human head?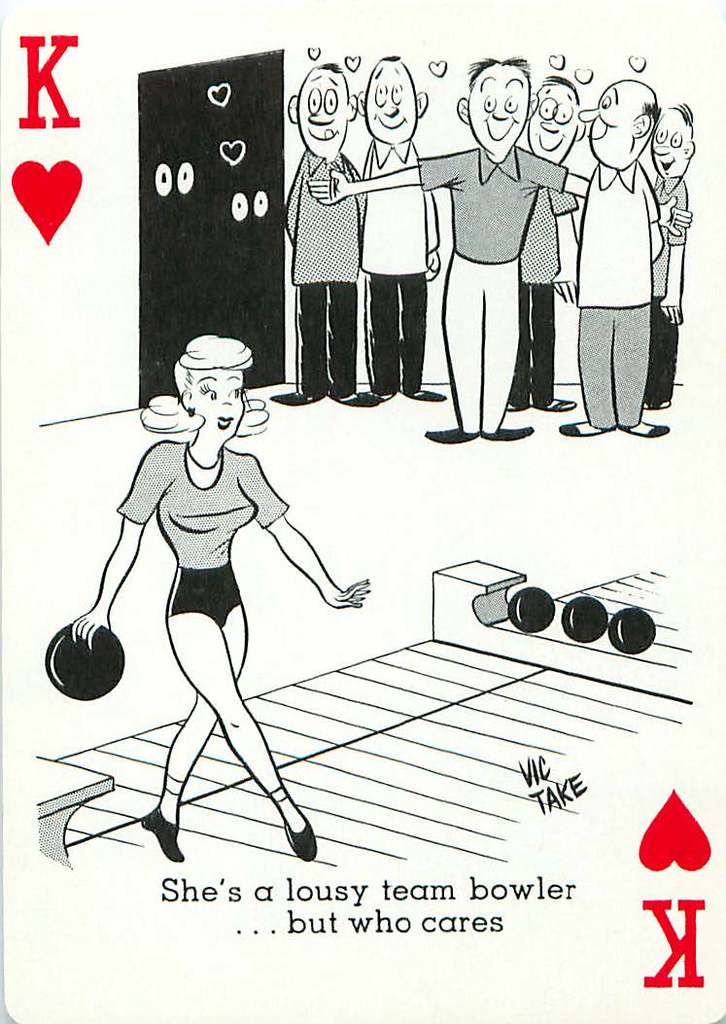
BBox(286, 67, 355, 162)
